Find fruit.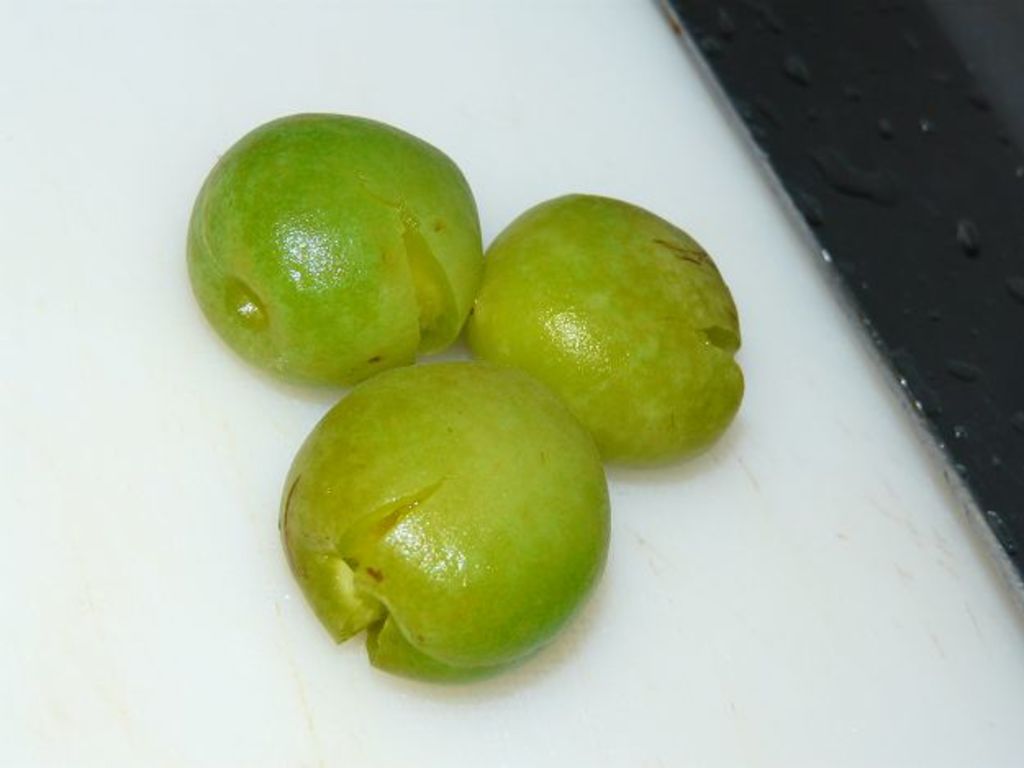
x1=279 y1=357 x2=614 y2=691.
